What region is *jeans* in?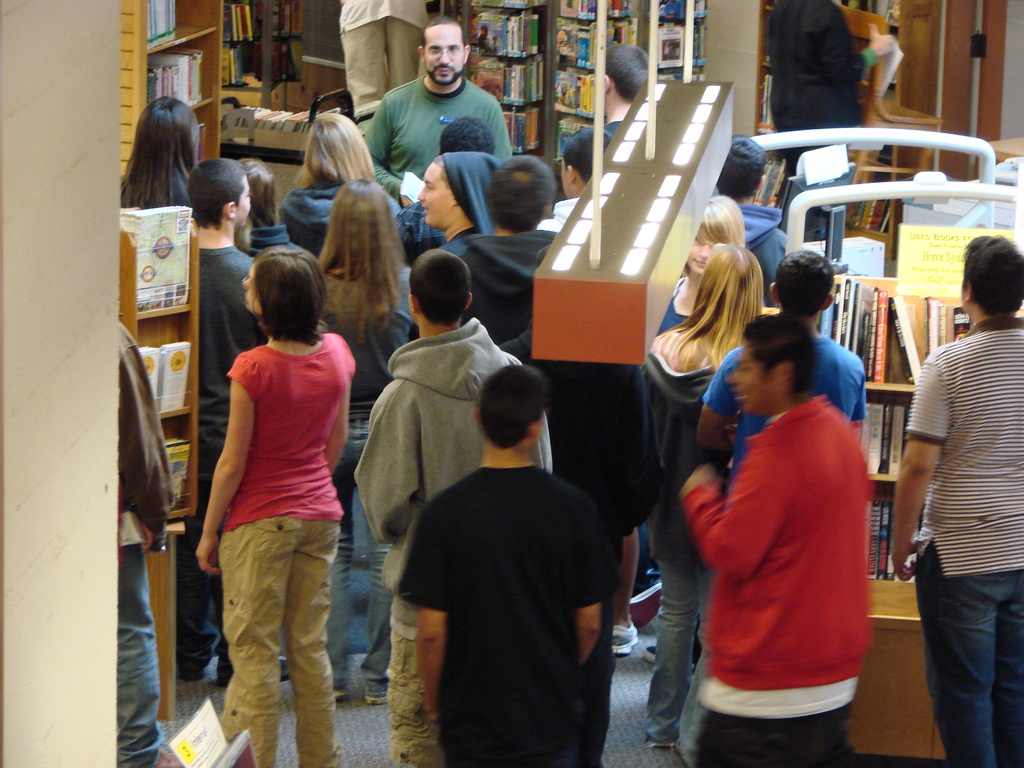
[643,560,712,761].
